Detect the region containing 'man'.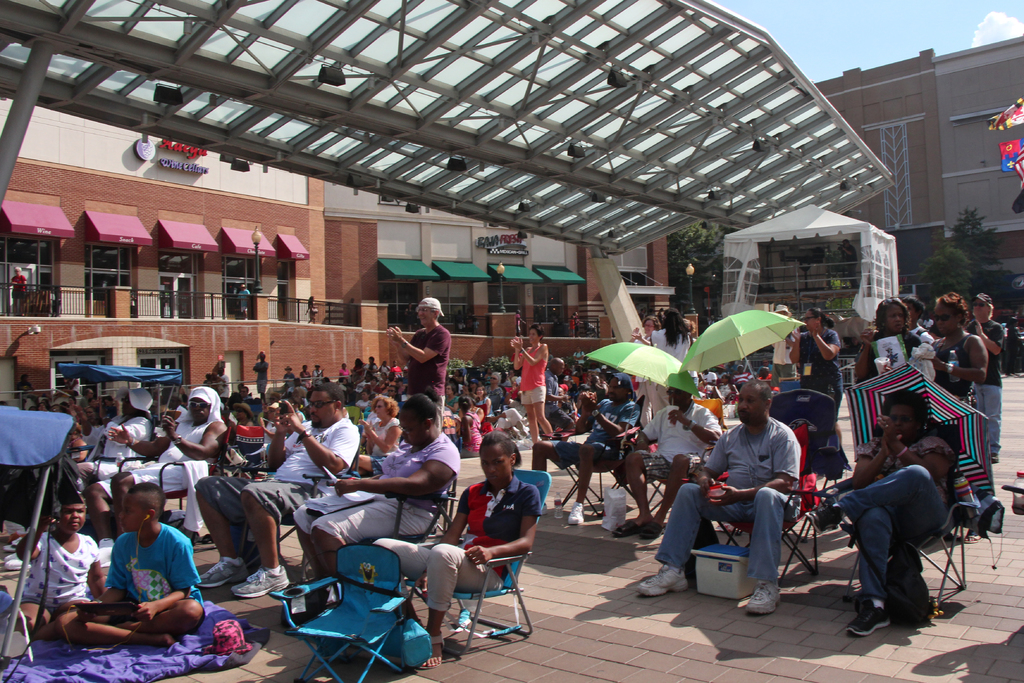
[left=252, top=356, right=268, bottom=400].
